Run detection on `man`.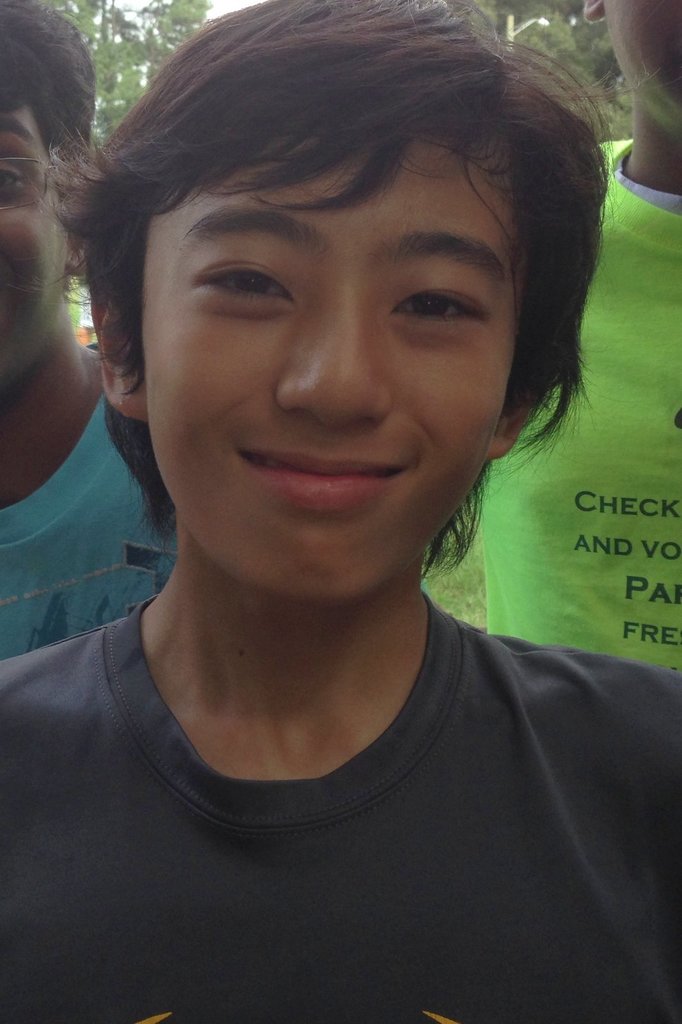
Result: left=0, top=0, right=185, bottom=662.
